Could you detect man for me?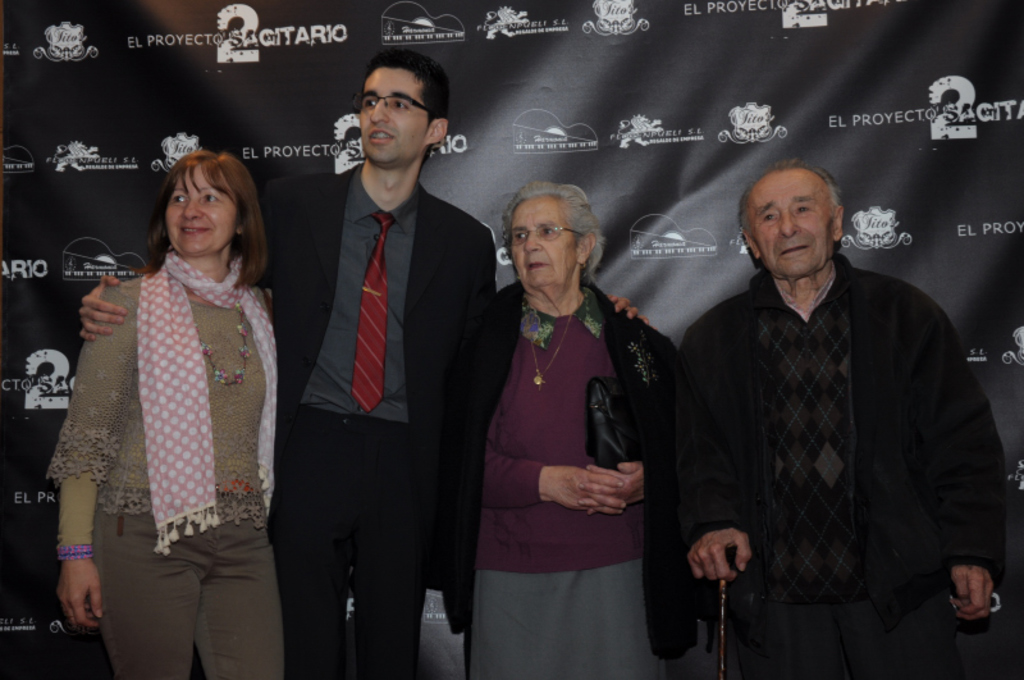
Detection result: (x1=78, y1=45, x2=639, y2=679).
